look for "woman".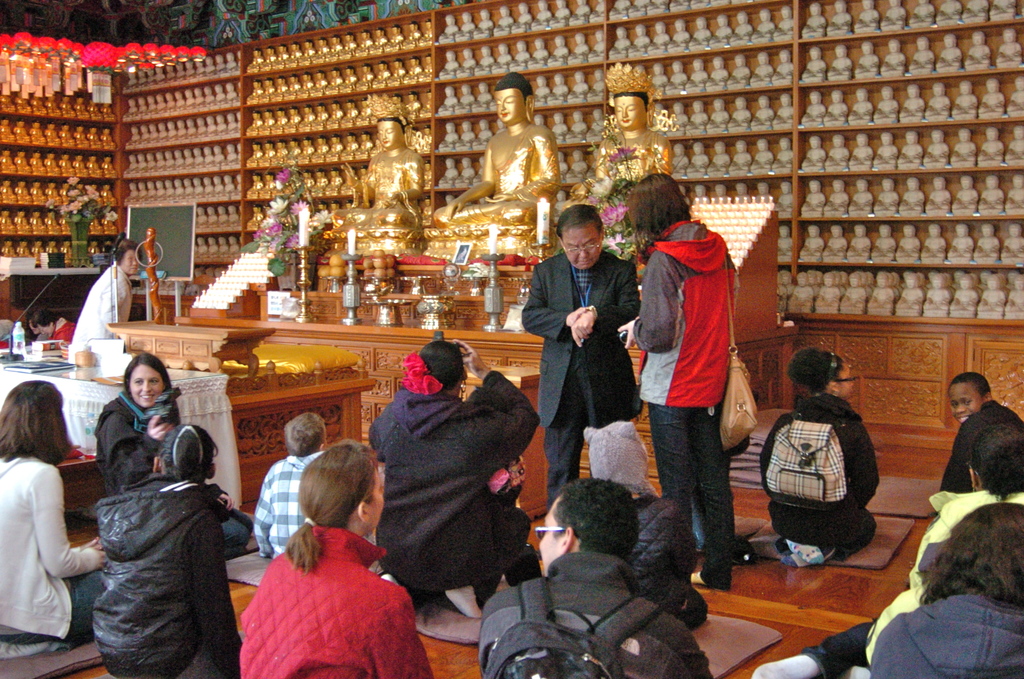
Found: left=0, top=376, right=108, bottom=644.
